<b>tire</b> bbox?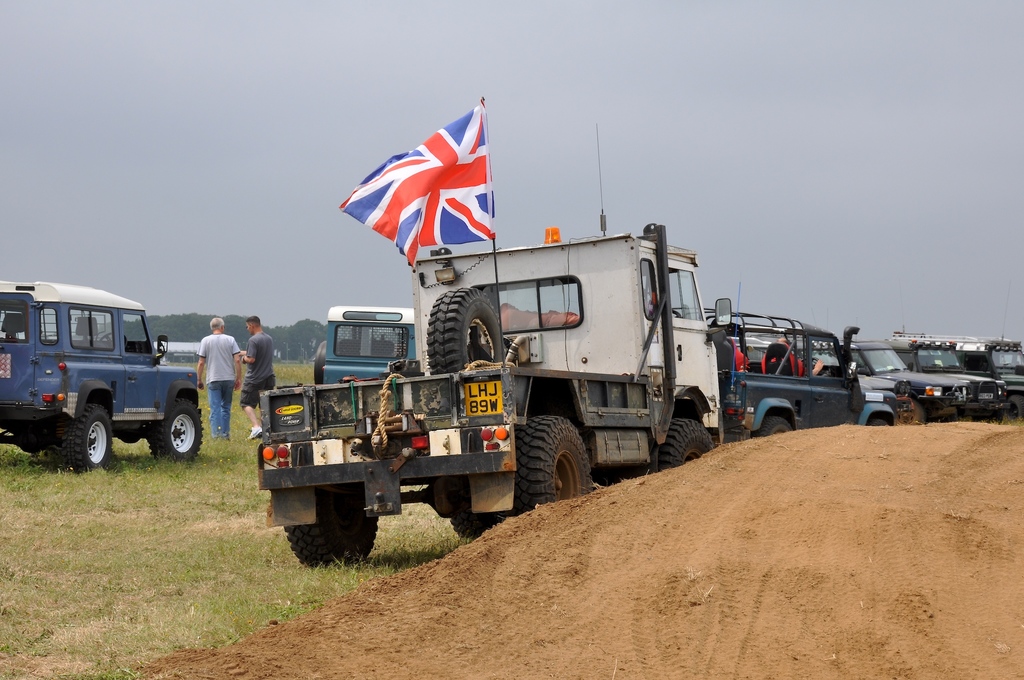
x1=866, y1=419, x2=888, y2=428
